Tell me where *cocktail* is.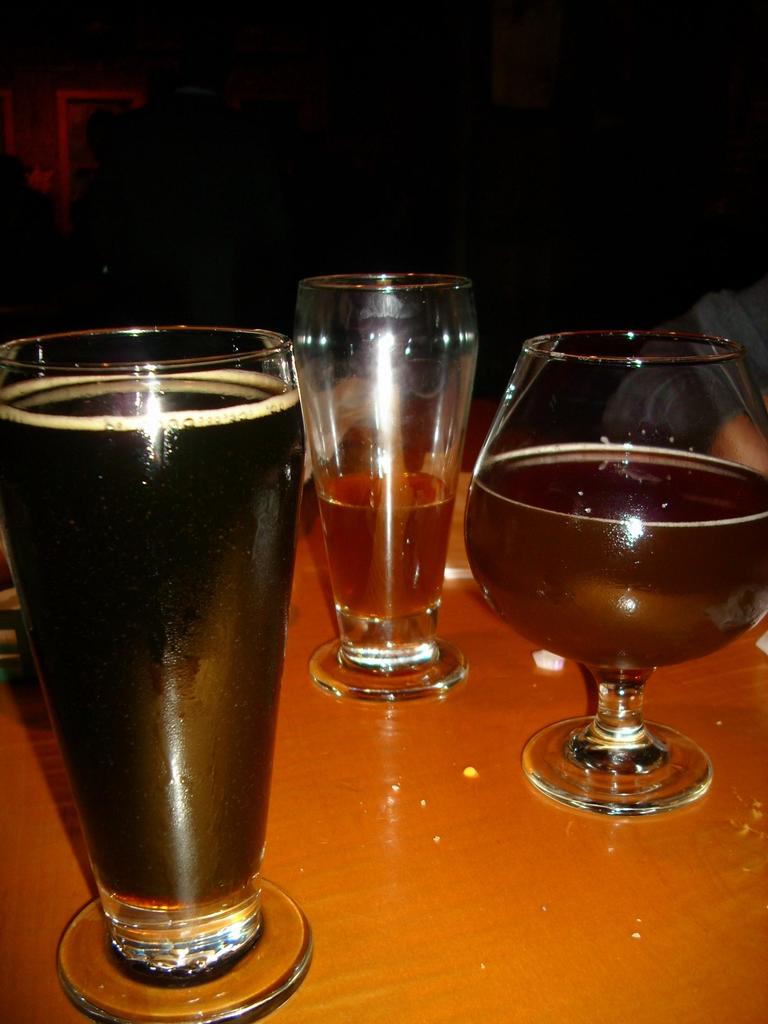
*cocktail* is at box=[464, 321, 767, 810].
